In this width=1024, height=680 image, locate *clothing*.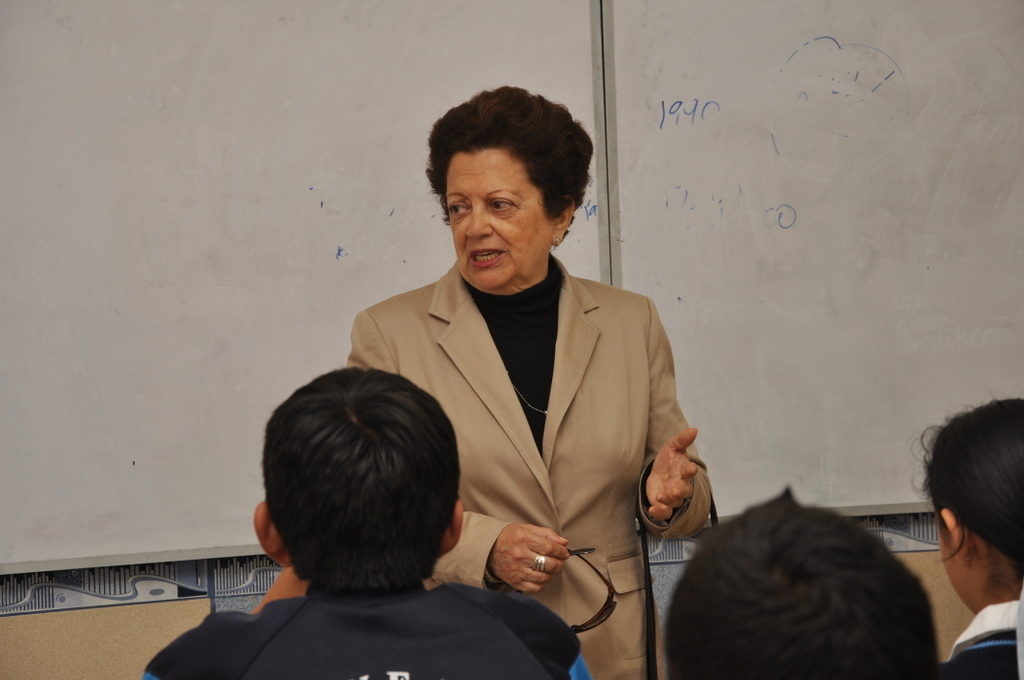
Bounding box: <bbox>365, 244, 703, 642</bbox>.
